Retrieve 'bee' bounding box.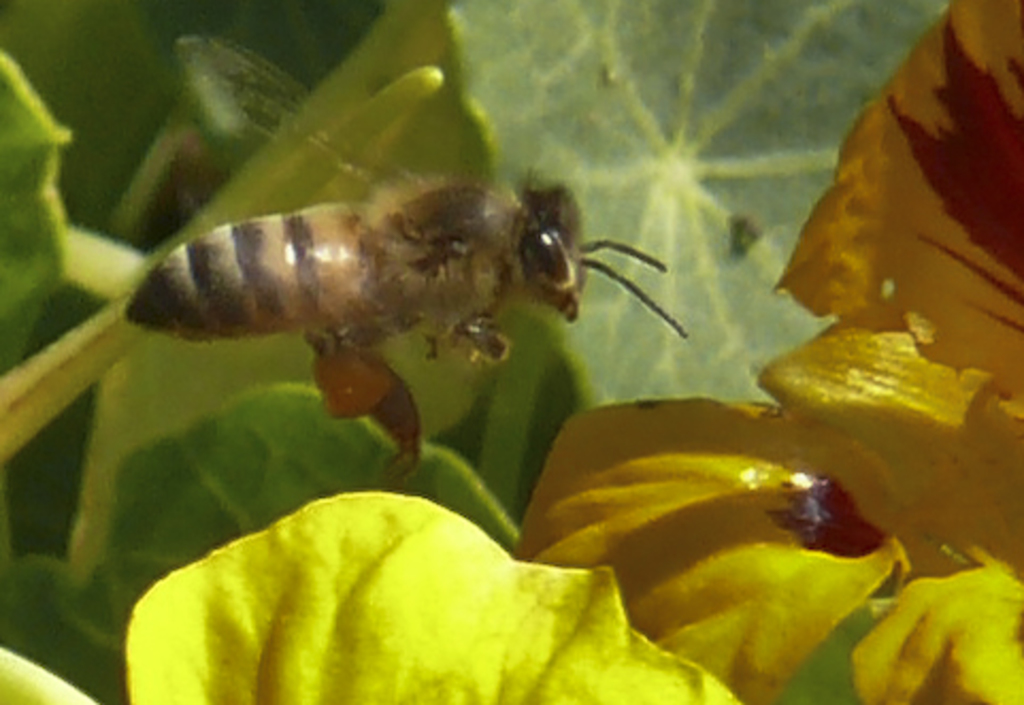
Bounding box: bbox=[104, 145, 722, 426].
